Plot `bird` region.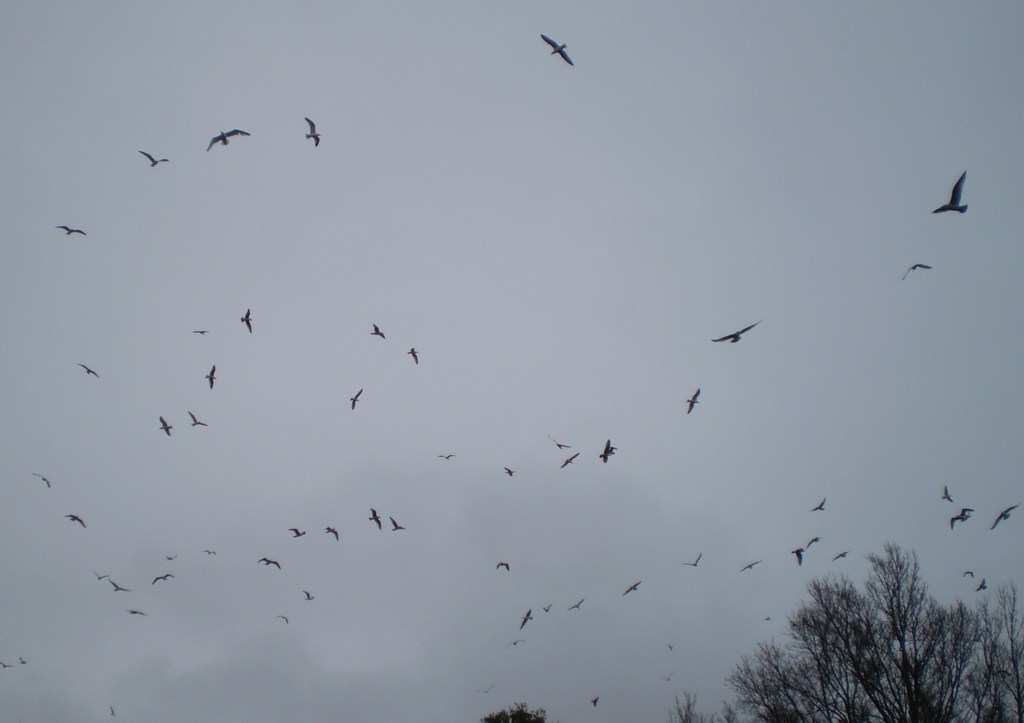
Plotted at pyautogui.locateOnScreen(540, 31, 575, 67).
